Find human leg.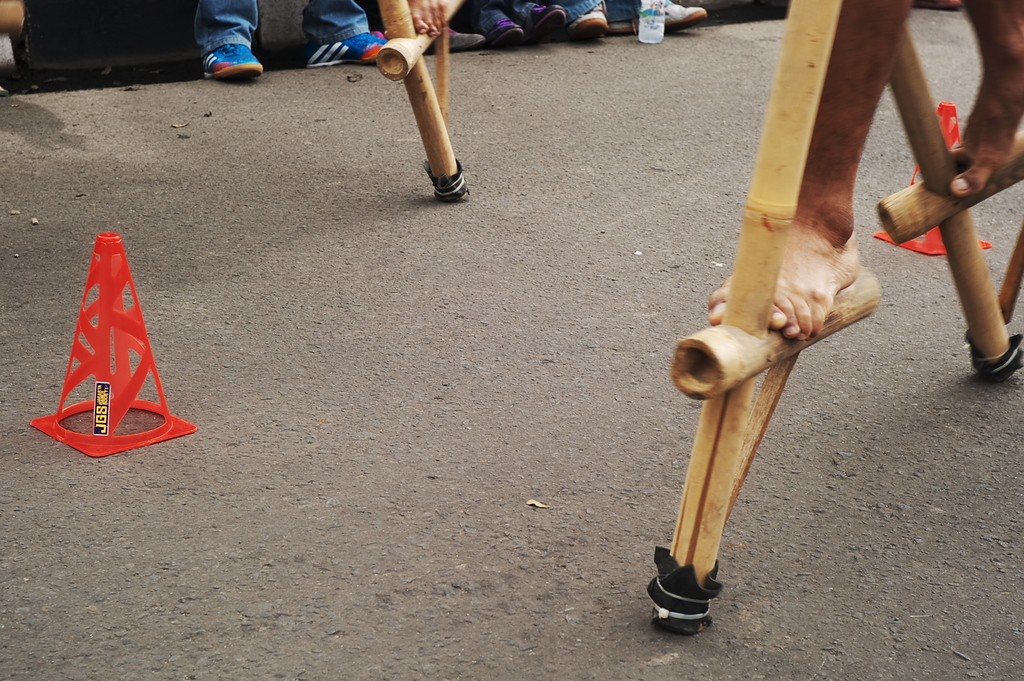
[left=474, top=0, right=525, bottom=51].
